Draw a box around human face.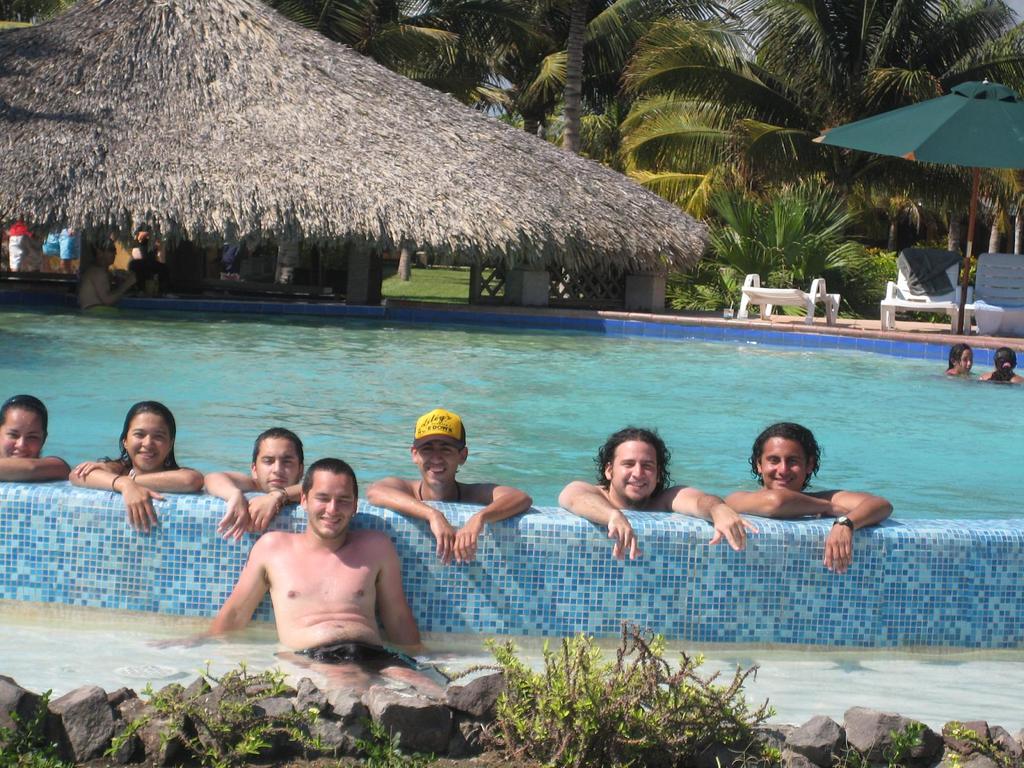
614/442/662/500.
